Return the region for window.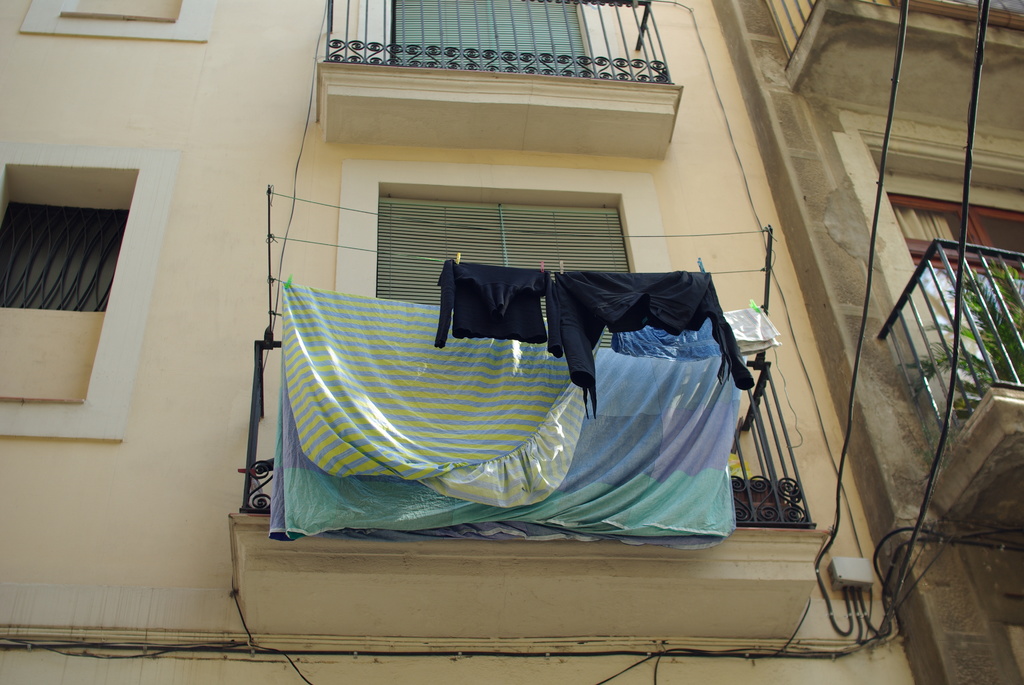
crop(0, 138, 178, 437).
